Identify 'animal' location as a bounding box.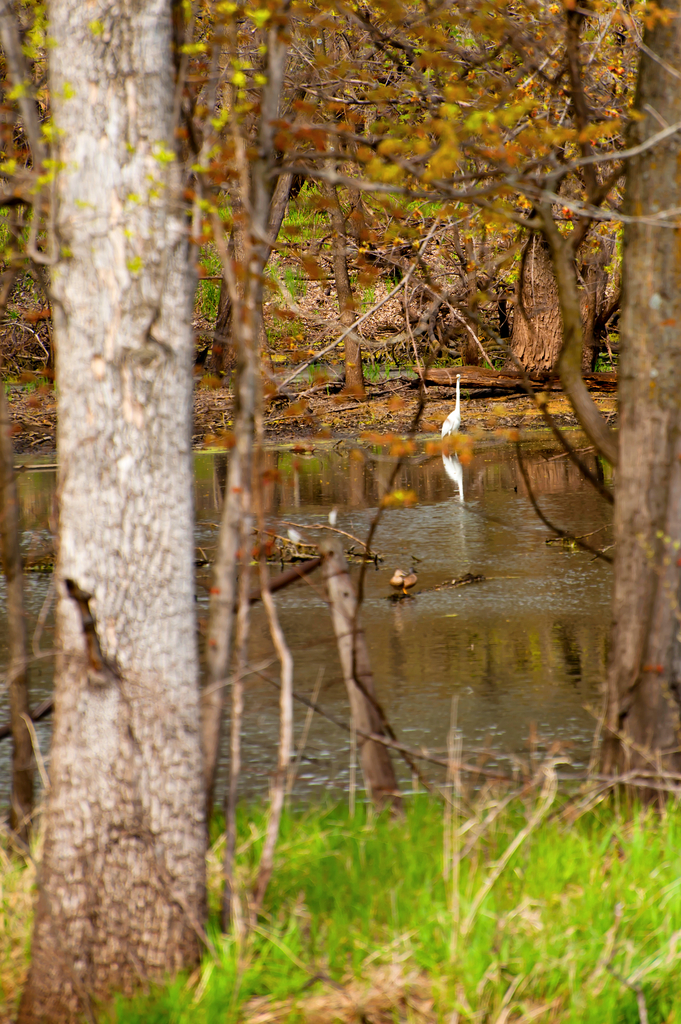
(432,364,470,517).
